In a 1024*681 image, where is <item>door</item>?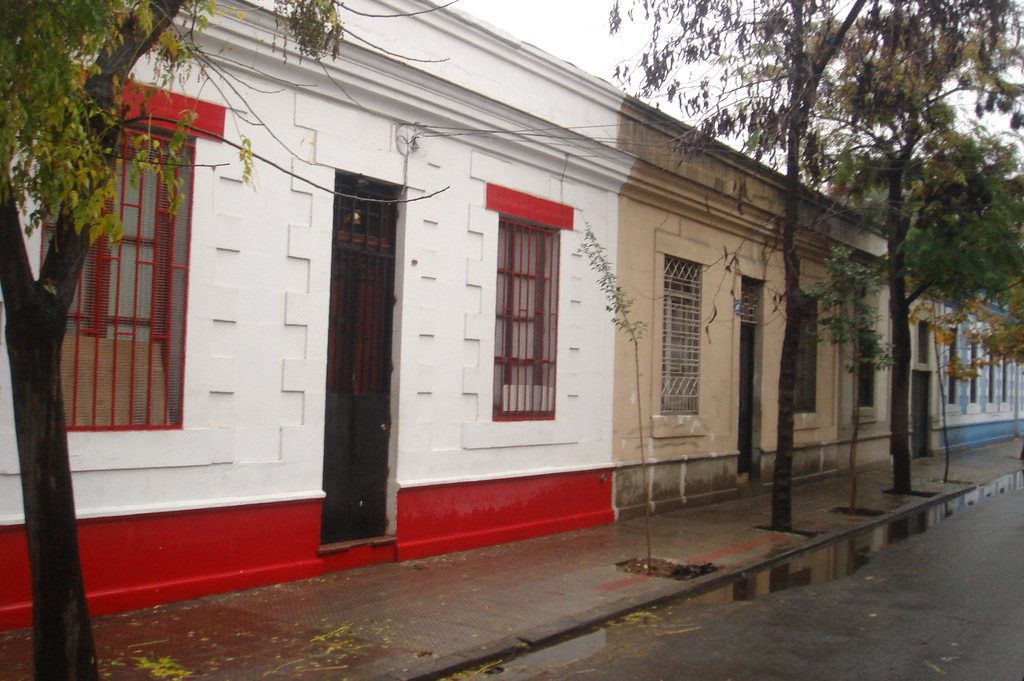
[913,373,929,461].
